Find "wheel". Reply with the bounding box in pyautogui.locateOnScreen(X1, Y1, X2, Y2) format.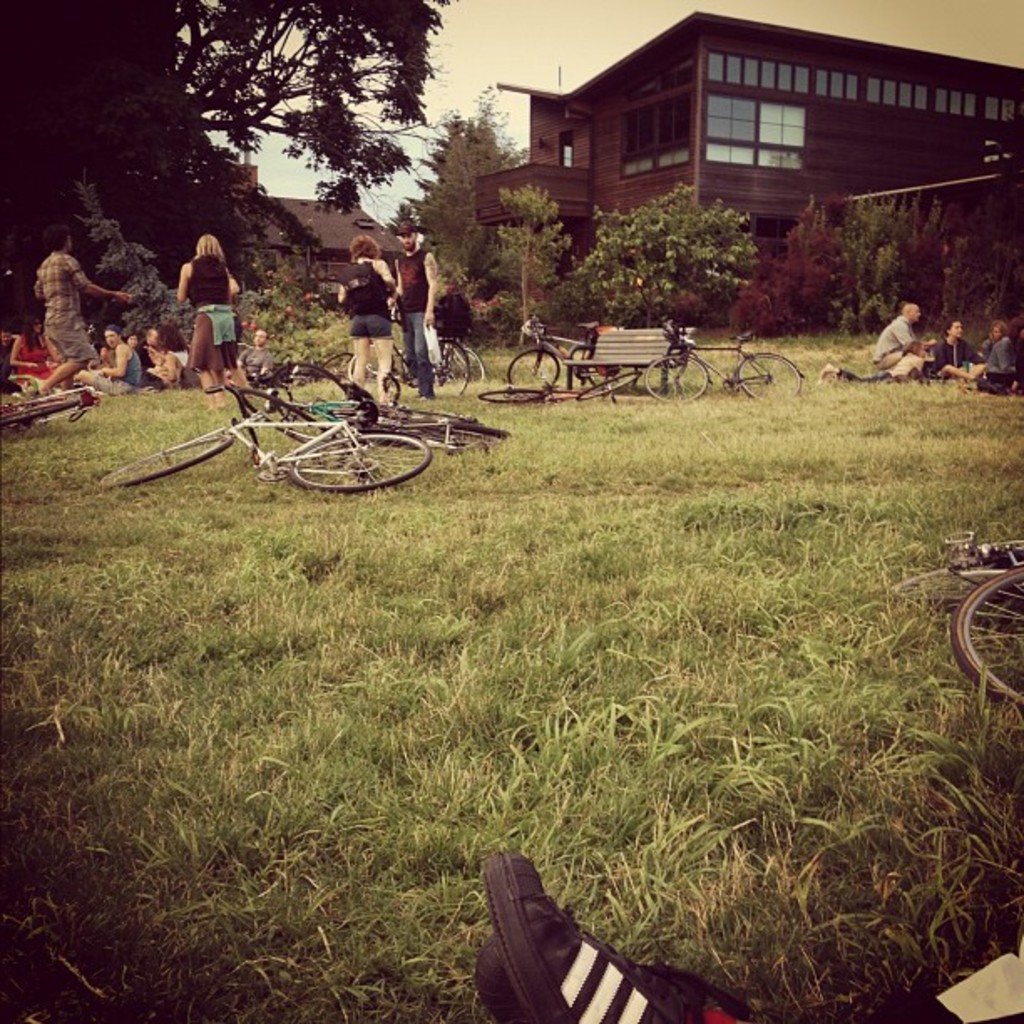
pyautogui.locateOnScreen(445, 346, 484, 380).
